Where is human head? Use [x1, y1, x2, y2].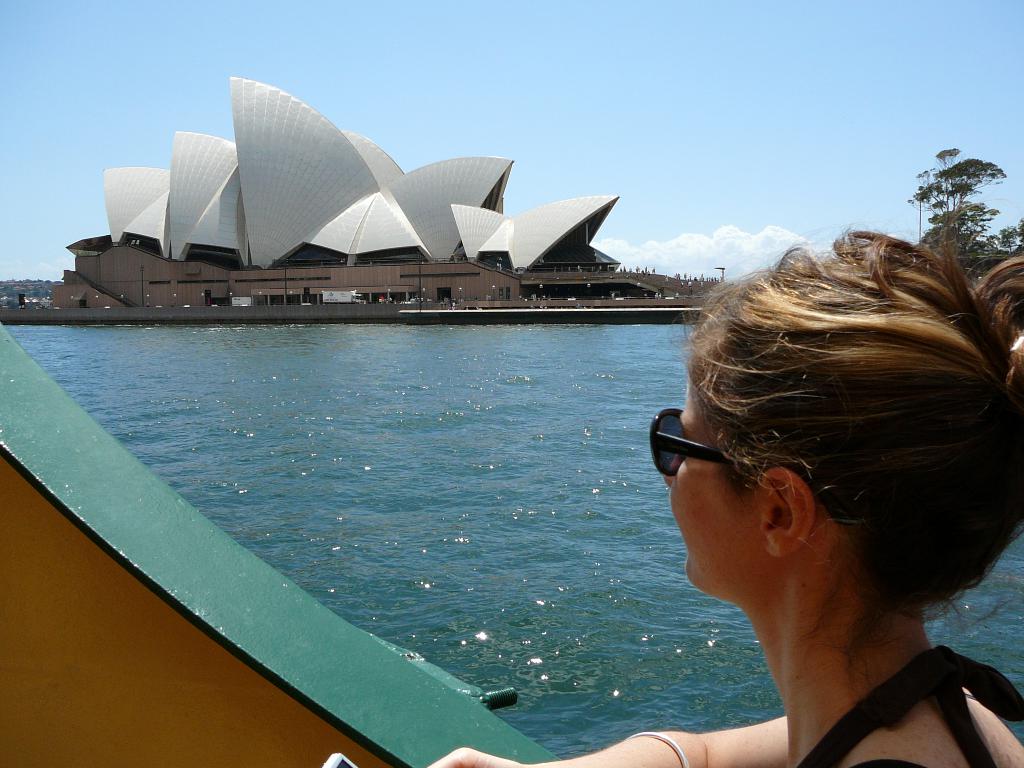
[652, 226, 994, 643].
